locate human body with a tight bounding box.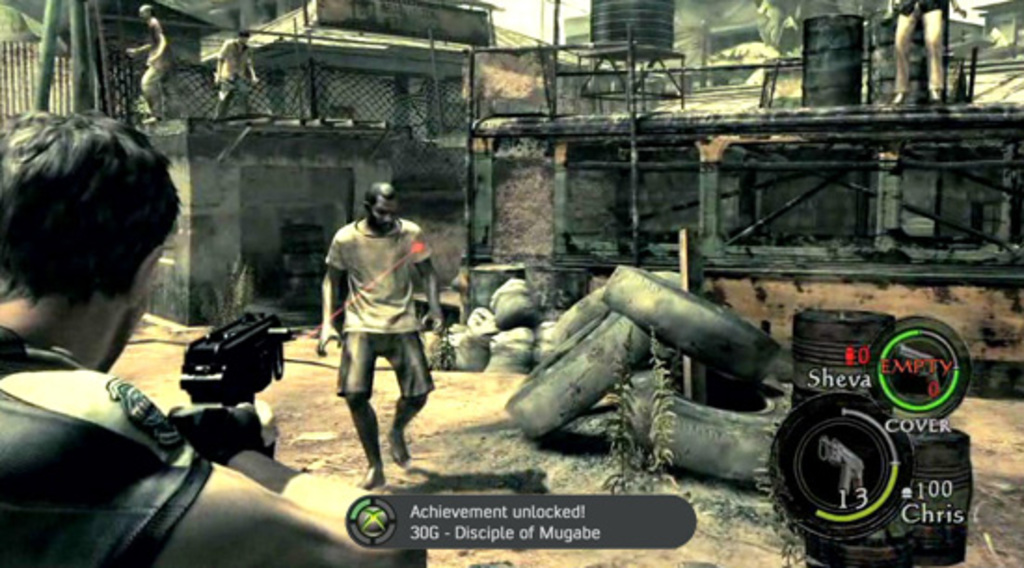
125,0,166,128.
